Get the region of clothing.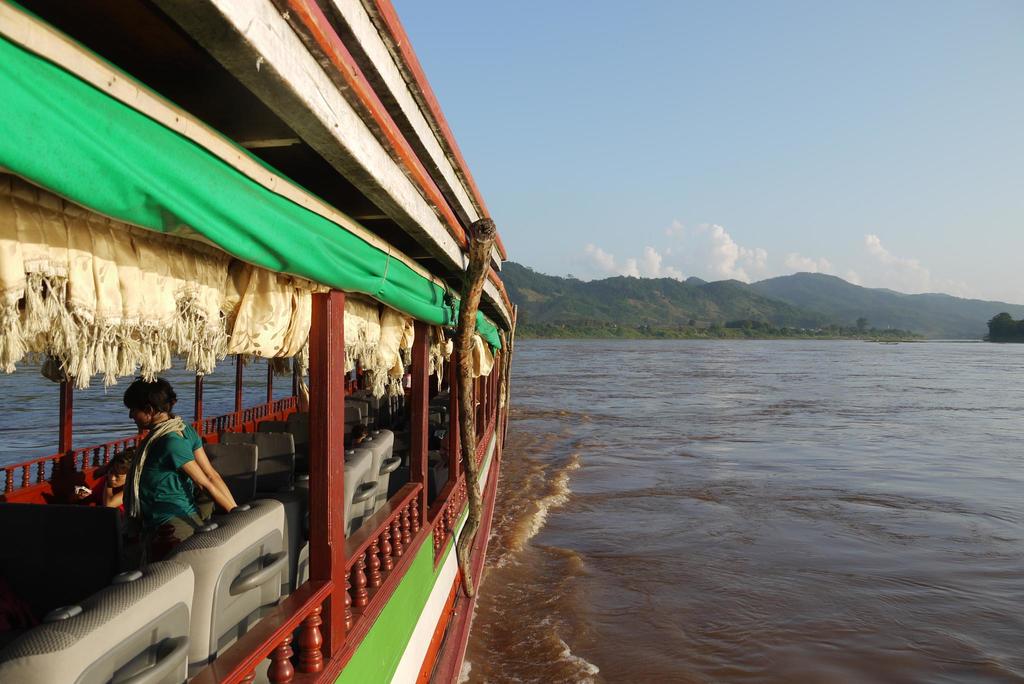
select_region(121, 411, 218, 553).
